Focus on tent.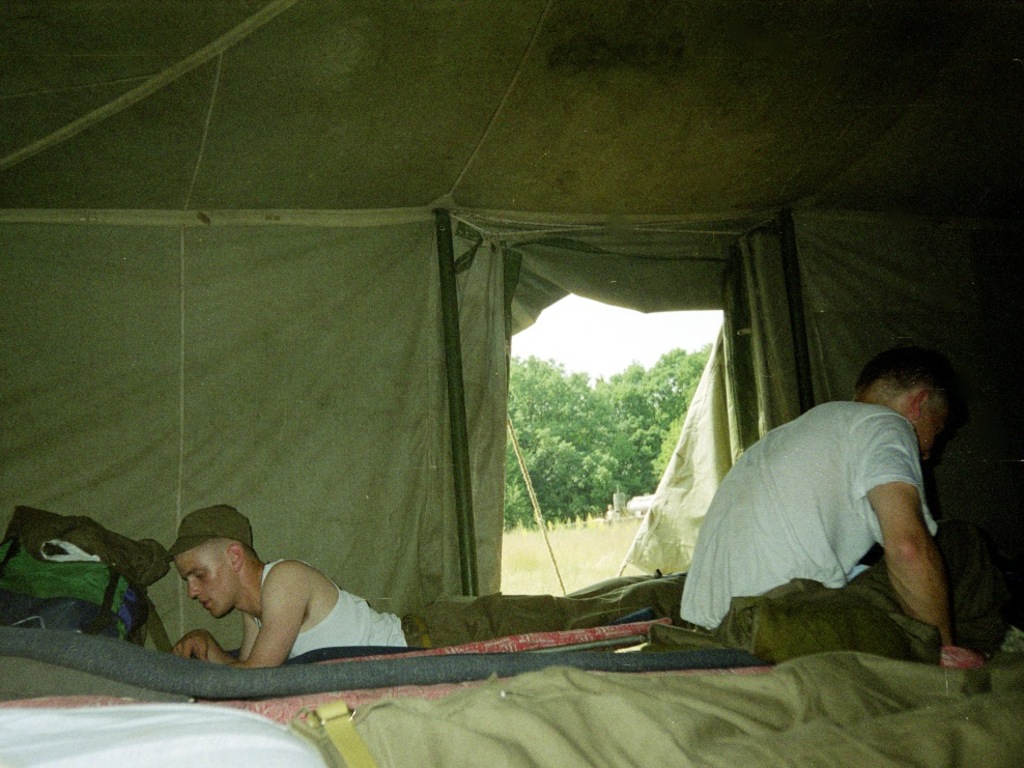
Focused at 0:0:1023:767.
